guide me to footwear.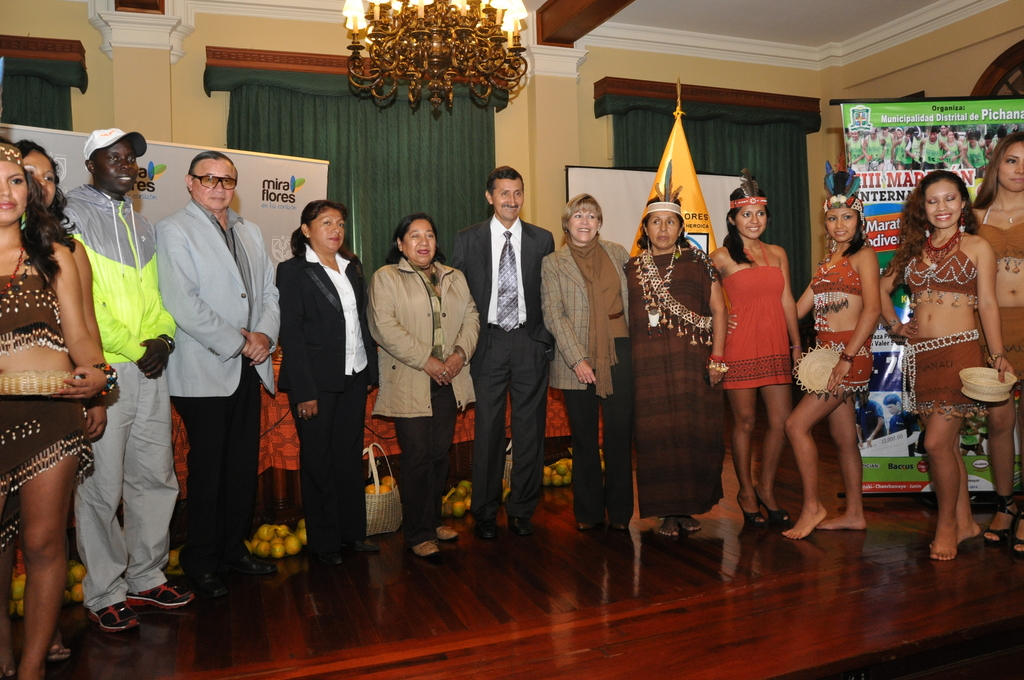
Guidance: bbox=[732, 488, 763, 525].
